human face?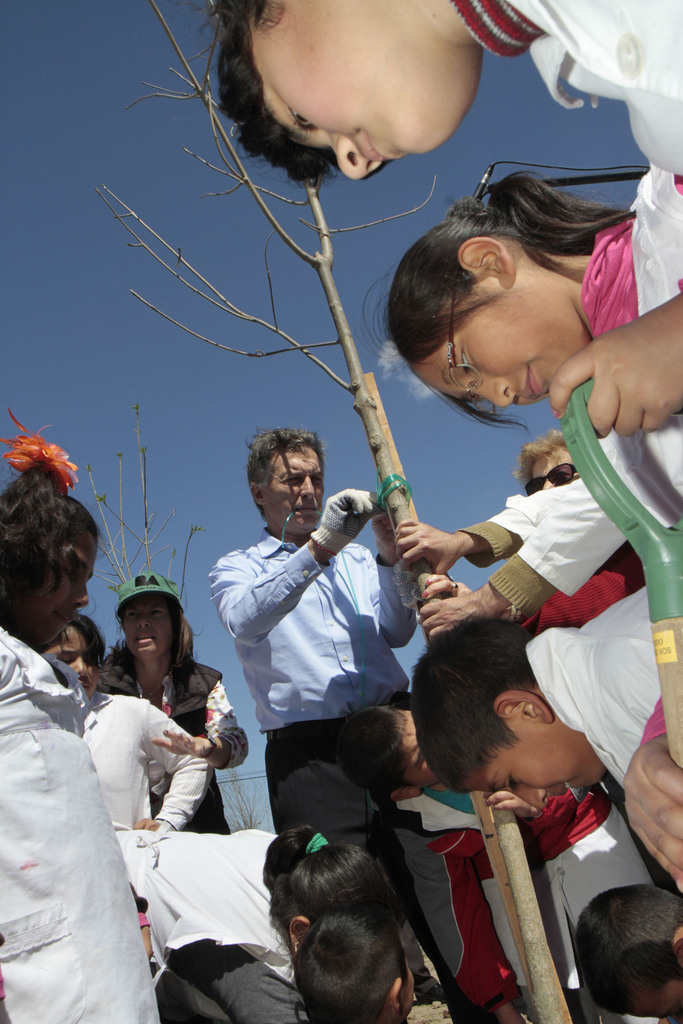
{"x1": 406, "y1": 282, "x2": 593, "y2": 413}
